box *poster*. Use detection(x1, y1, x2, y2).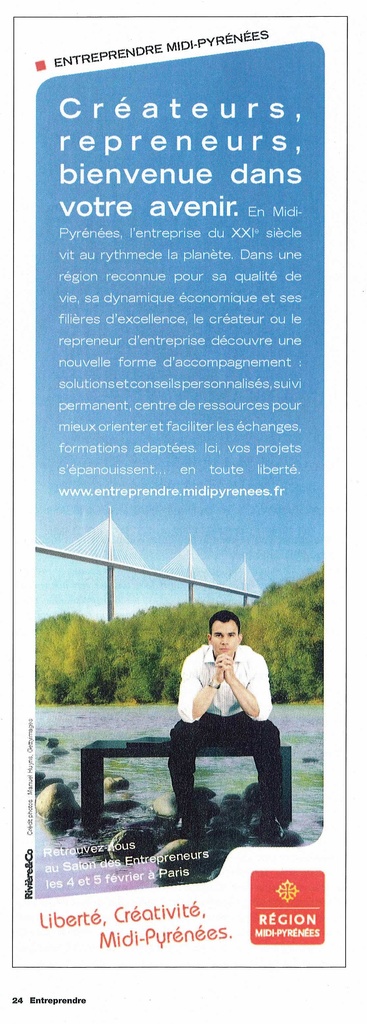
detection(0, 0, 366, 1023).
